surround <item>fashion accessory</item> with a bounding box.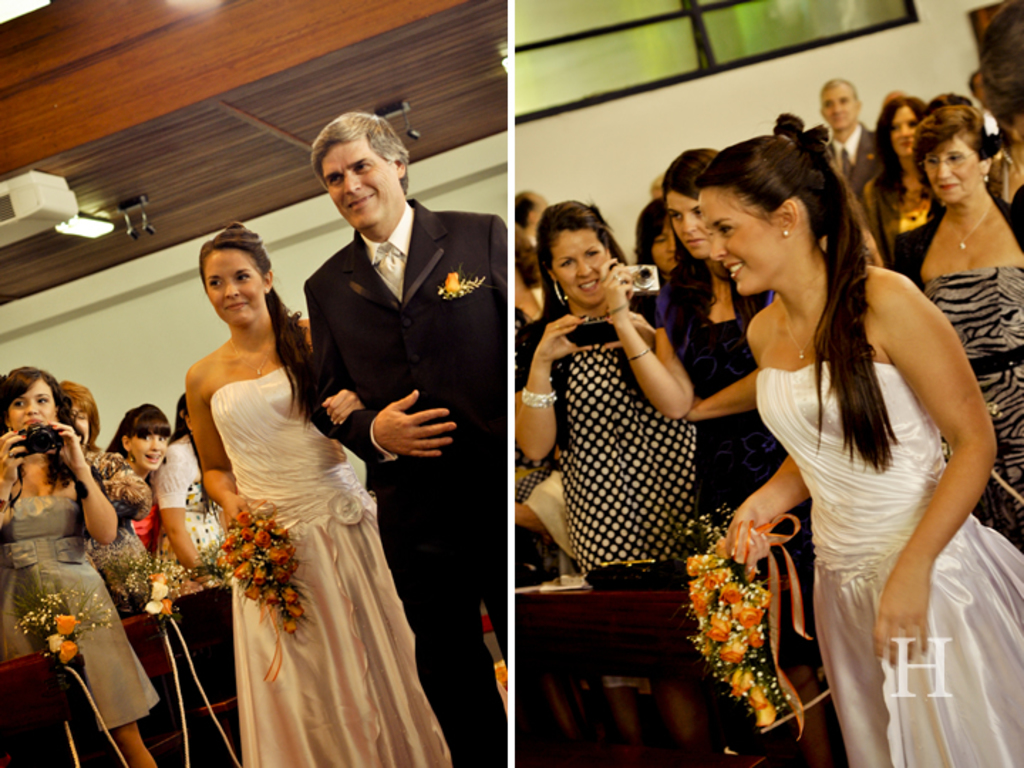
crop(518, 384, 559, 411).
